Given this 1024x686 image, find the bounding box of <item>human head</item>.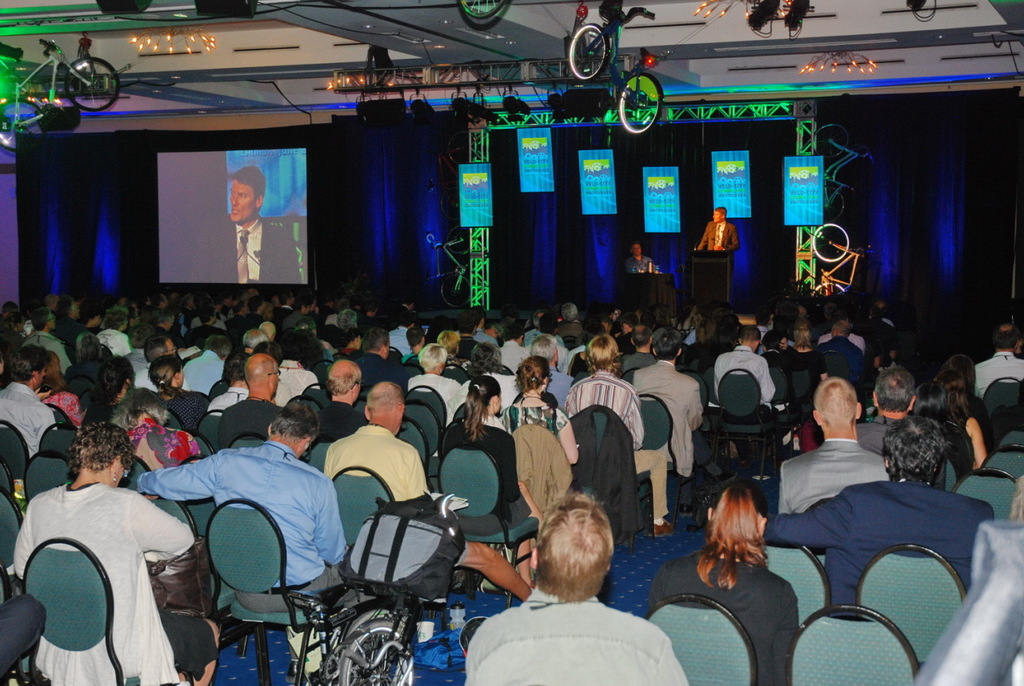
271:332:302:359.
